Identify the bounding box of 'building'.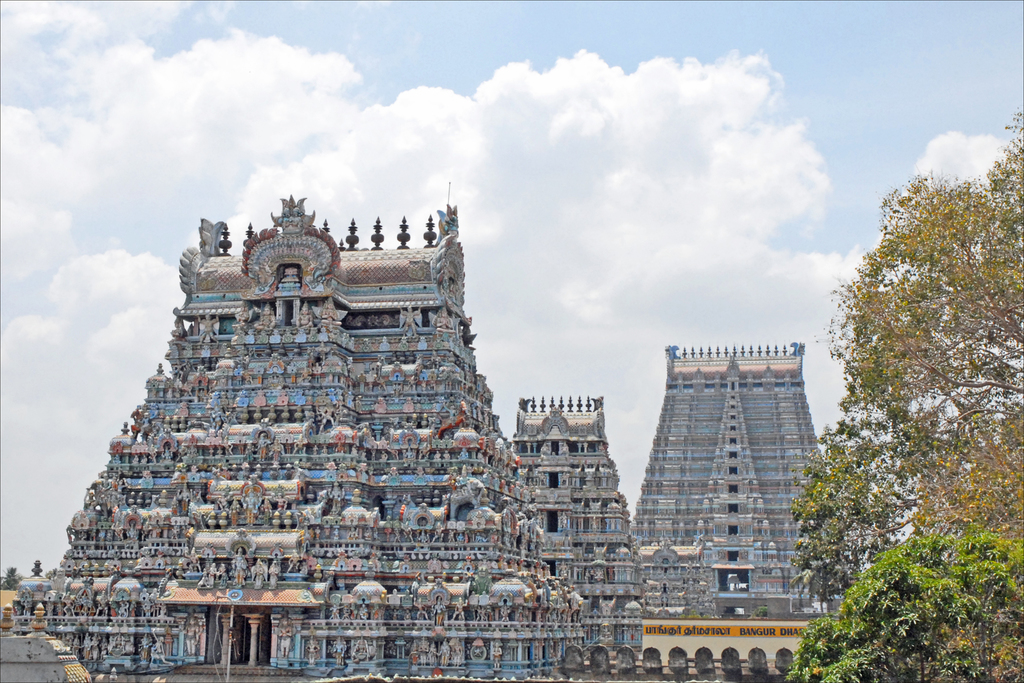
[510,390,649,657].
